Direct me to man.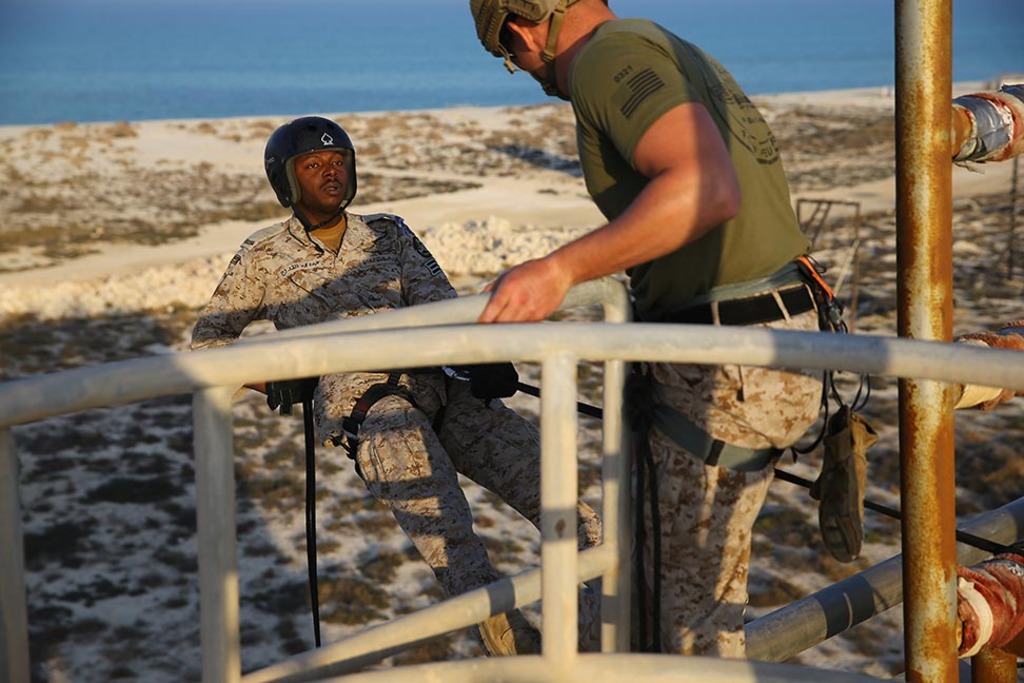
Direction: (188,114,606,657).
